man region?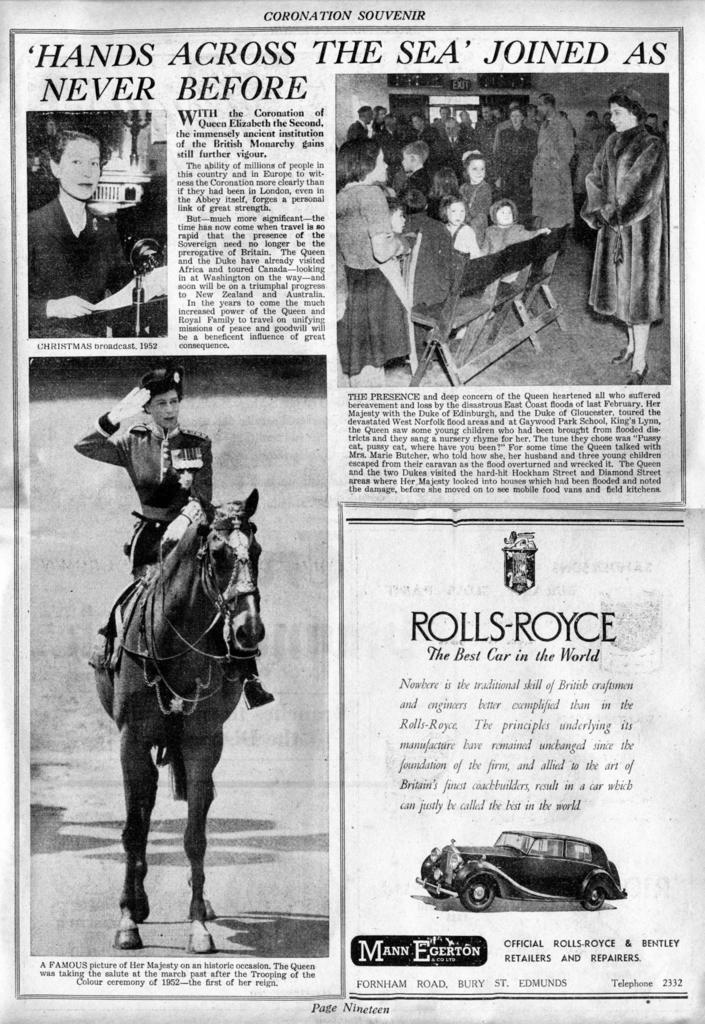
431, 106, 450, 132
